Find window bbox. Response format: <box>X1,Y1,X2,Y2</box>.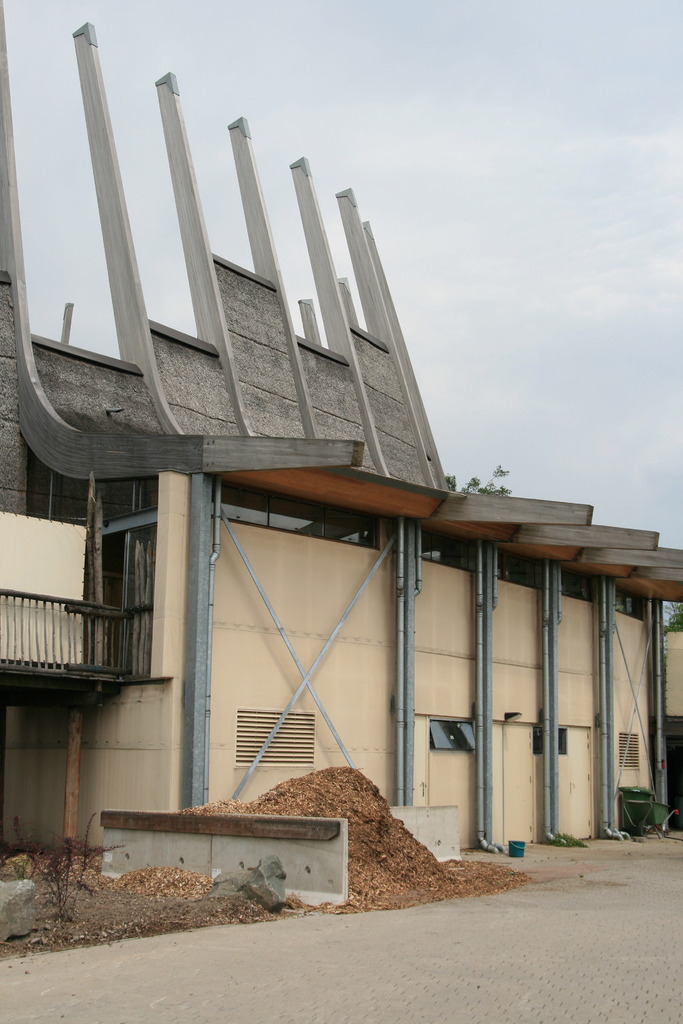
<box>561,566,593,604</box>.
